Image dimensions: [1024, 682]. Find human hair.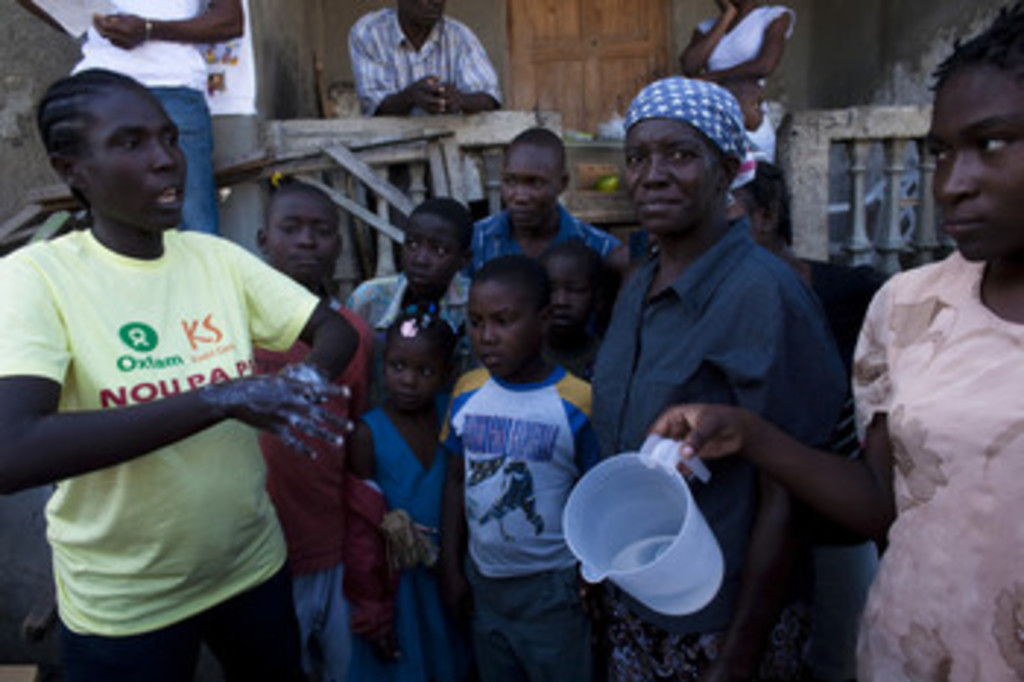
box=[509, 120, 562, 143].
